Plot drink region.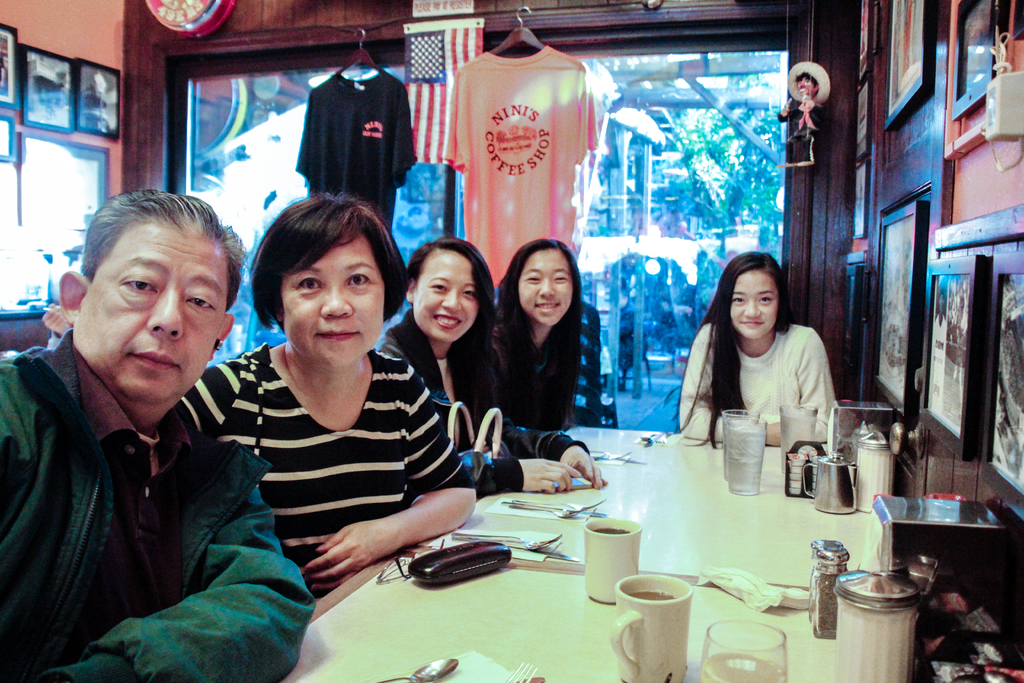
Plotted at bbox=[632, 593, 677, 602].
